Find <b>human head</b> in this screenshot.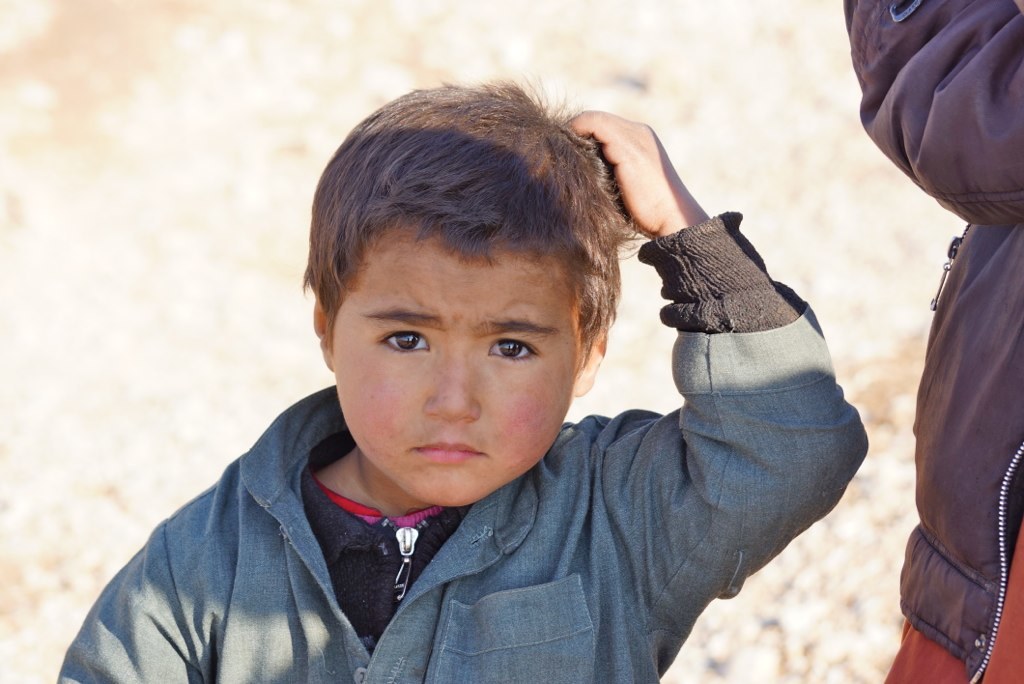
The bounding box for <b>human head</b> is 243 66 739 499.
